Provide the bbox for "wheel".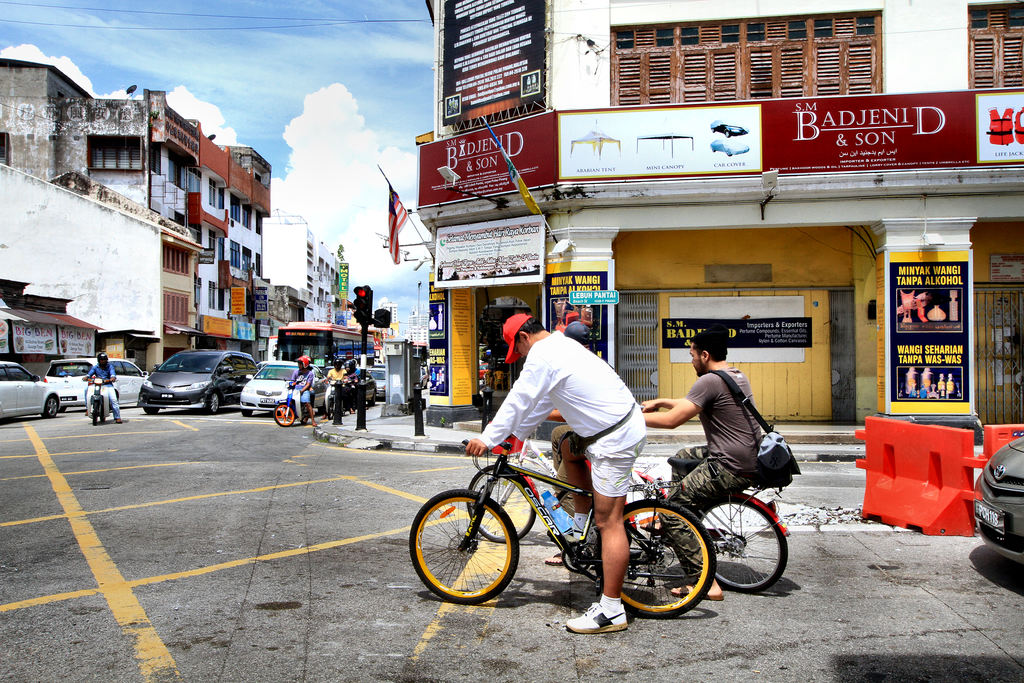
pyautogui.locateOnScreen(271, 402, 295, 426).
